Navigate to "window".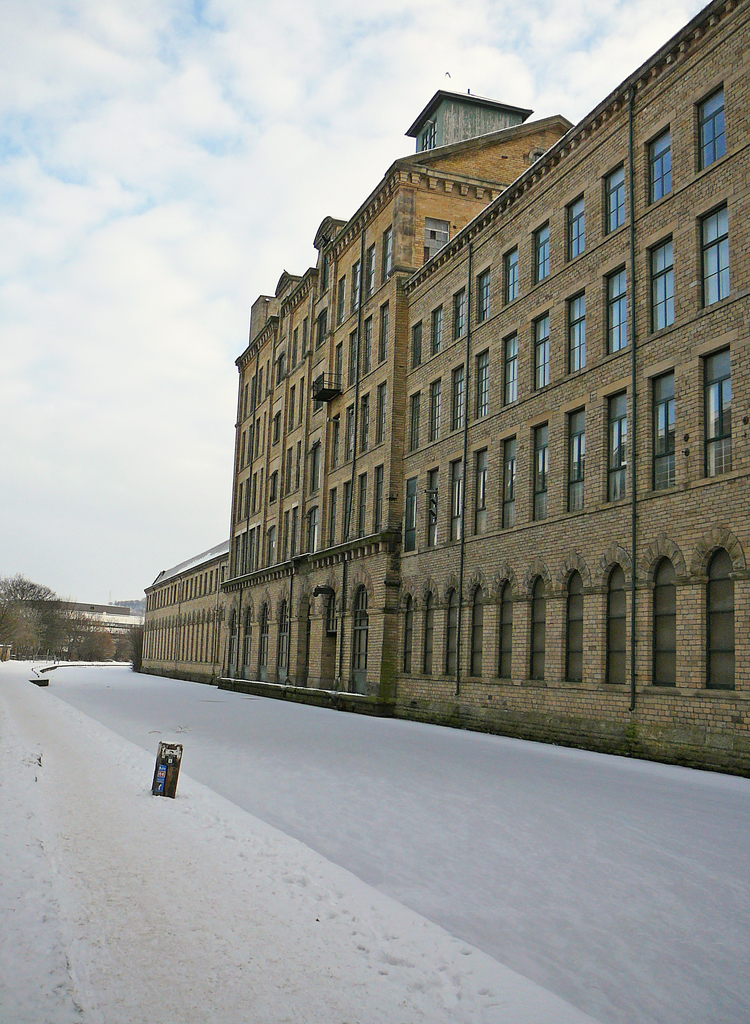
Navigation target: (306, 508, 319, 555).
